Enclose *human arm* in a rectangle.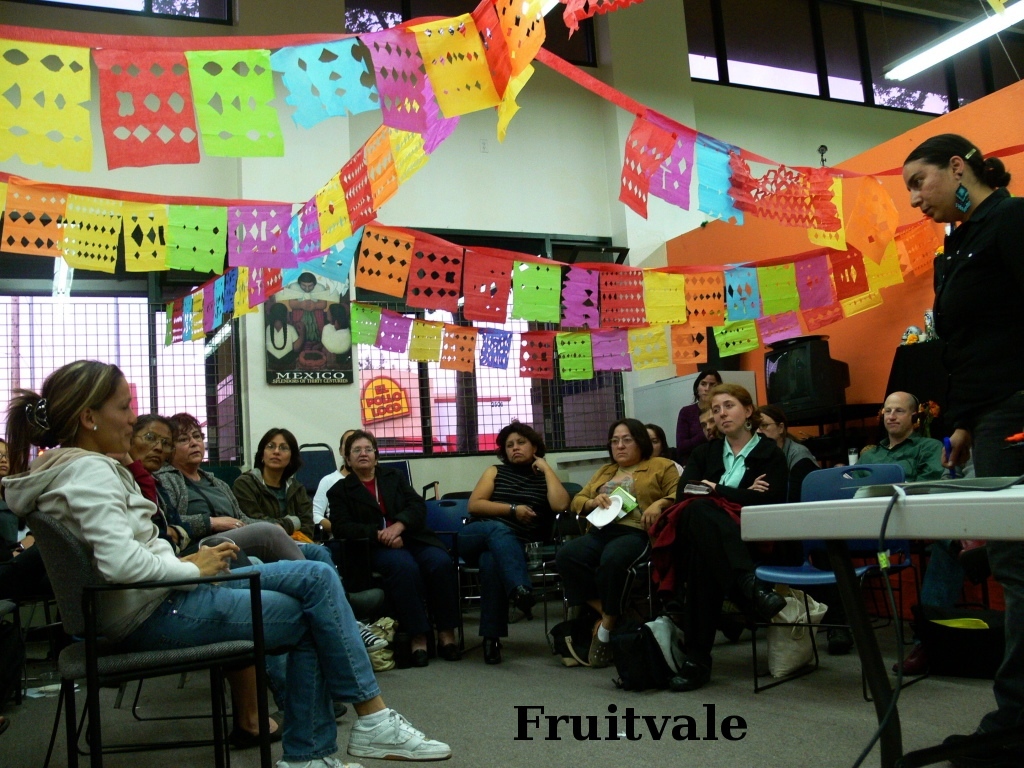
373,476,424,551.
